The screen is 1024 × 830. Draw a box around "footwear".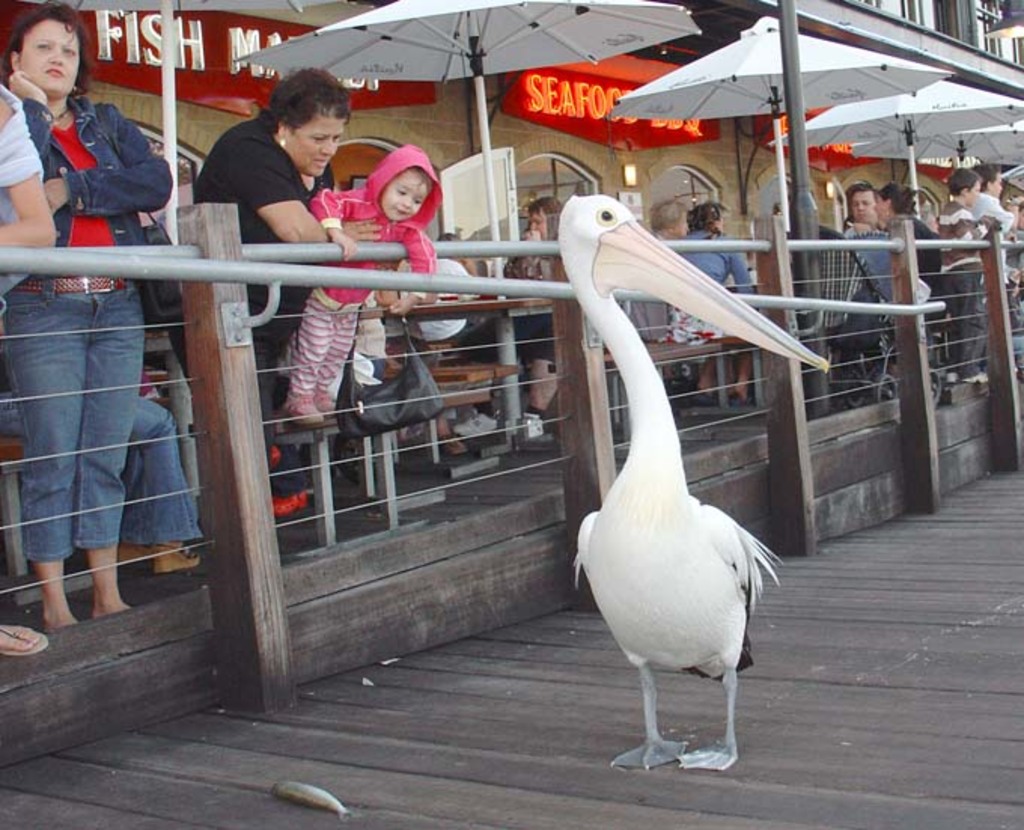
(154,541,200,569).
